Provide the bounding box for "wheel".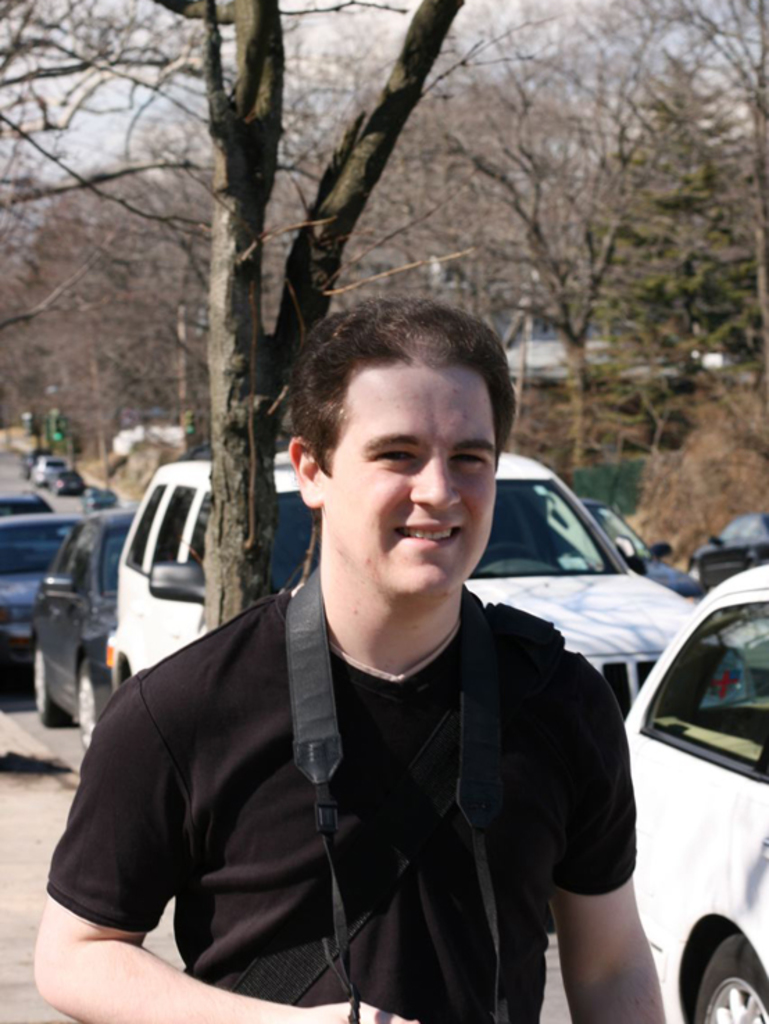
<box>37,645,75,731</box>.
